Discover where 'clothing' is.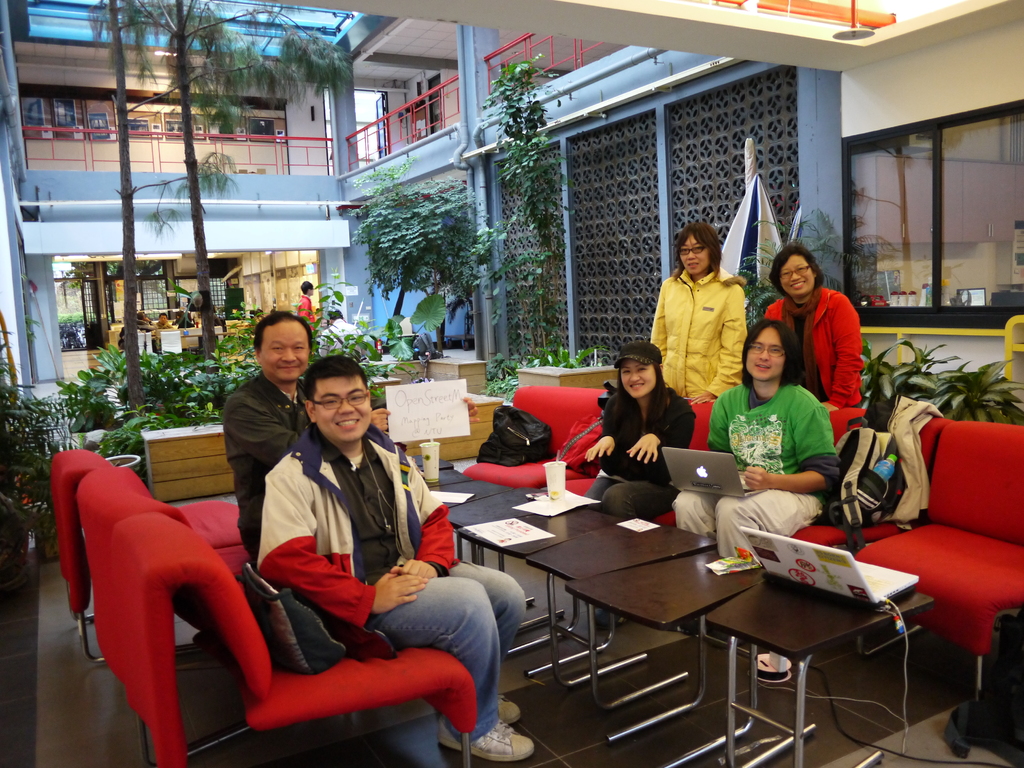
Discovered at (x1=655, y1=252, x2=762, y2=407).
